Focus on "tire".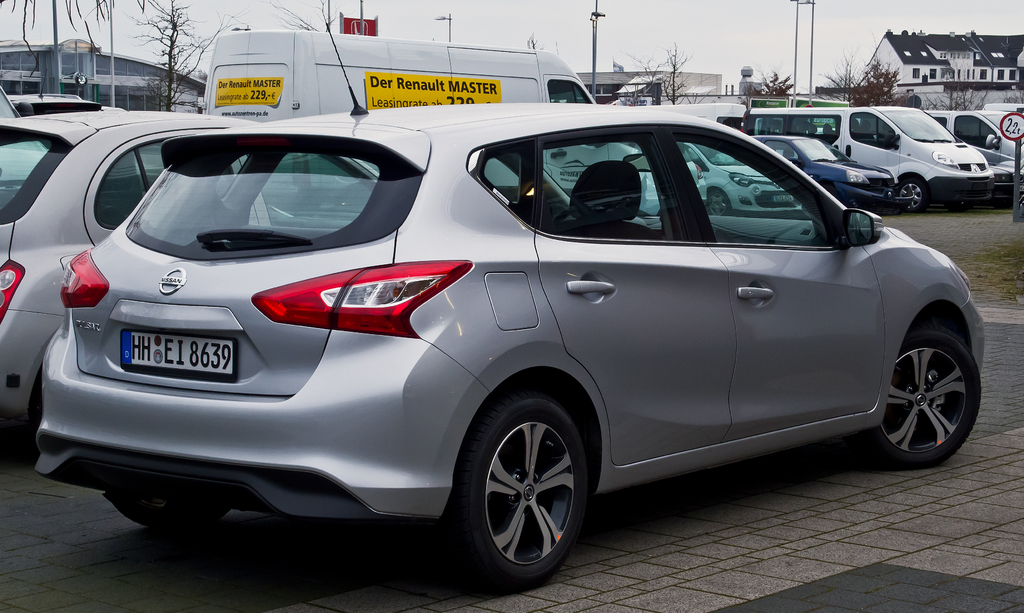
Focused at bbox=(896, 180, 926, 210).
